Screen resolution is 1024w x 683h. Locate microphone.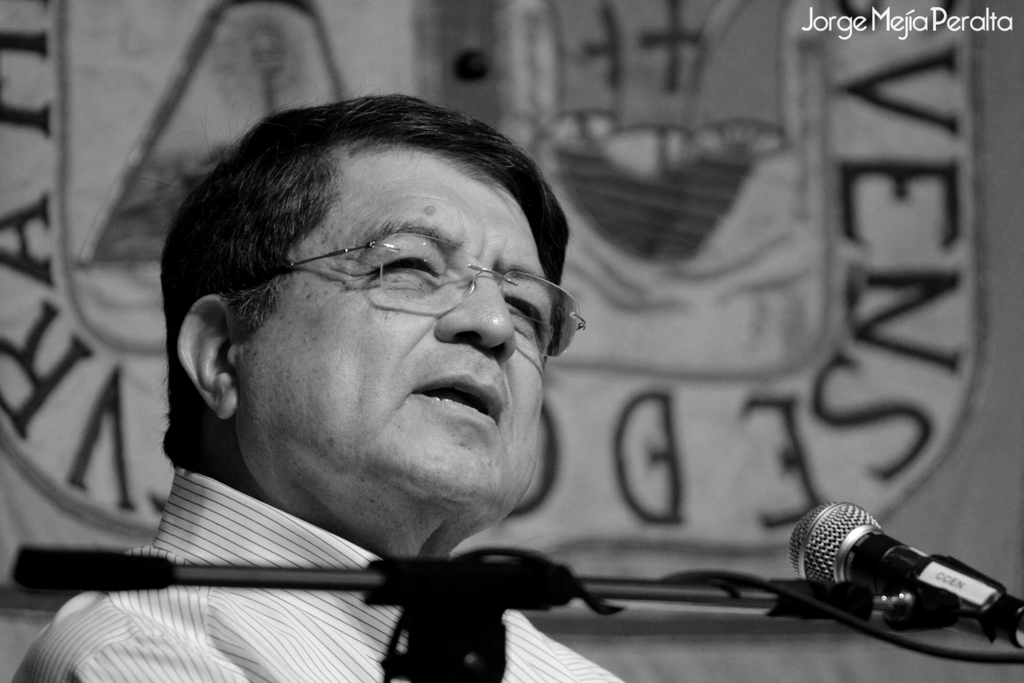
[784,513,1001,651].
